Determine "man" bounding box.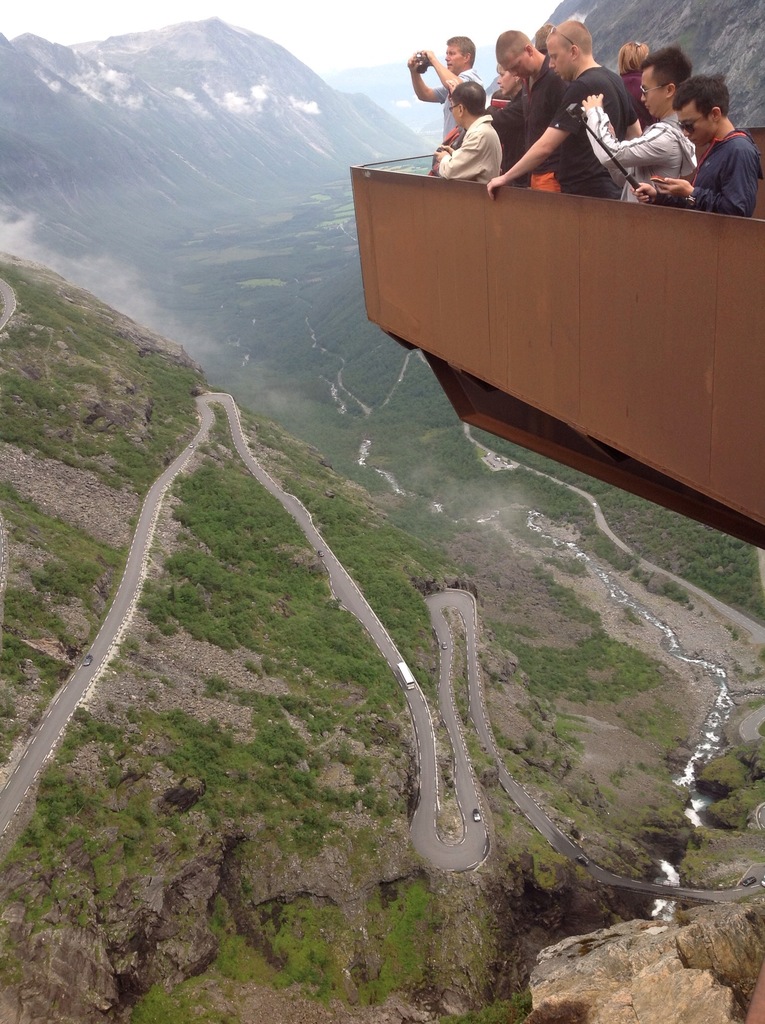
Determined: {"left": 422, "top": 77, "right": 501, "bottom": 189}.
